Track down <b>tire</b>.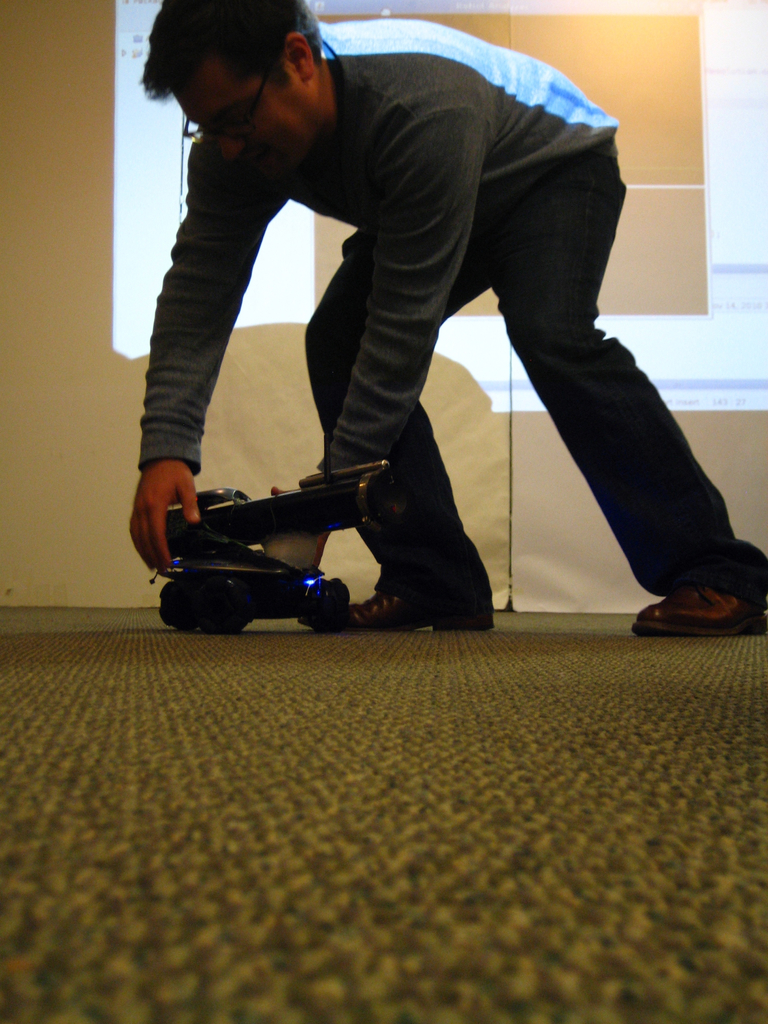
Tracked to (161, 581, 198, 632).
